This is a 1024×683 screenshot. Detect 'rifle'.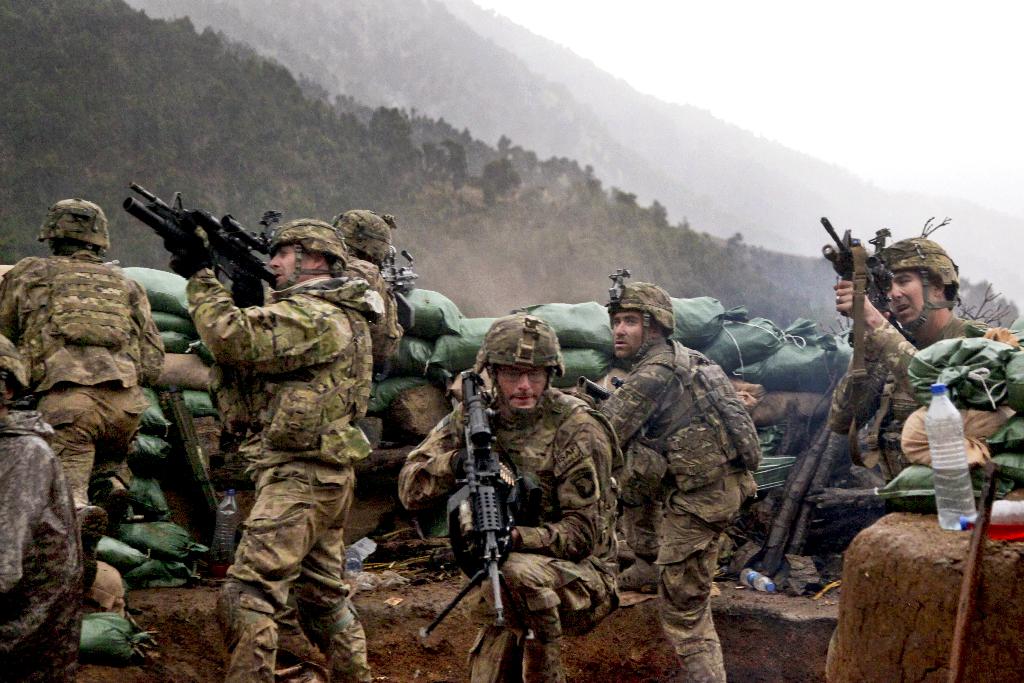
106 188 287 320.
